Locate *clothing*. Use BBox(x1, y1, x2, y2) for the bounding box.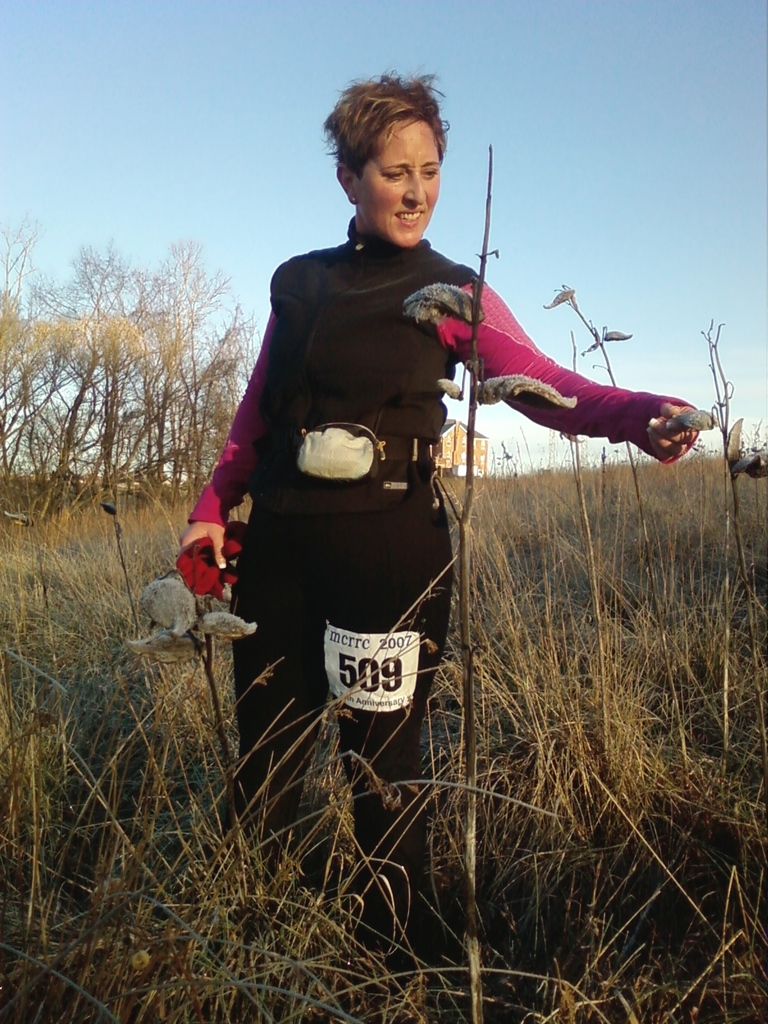
BBox(187, 214, 701, 955).
